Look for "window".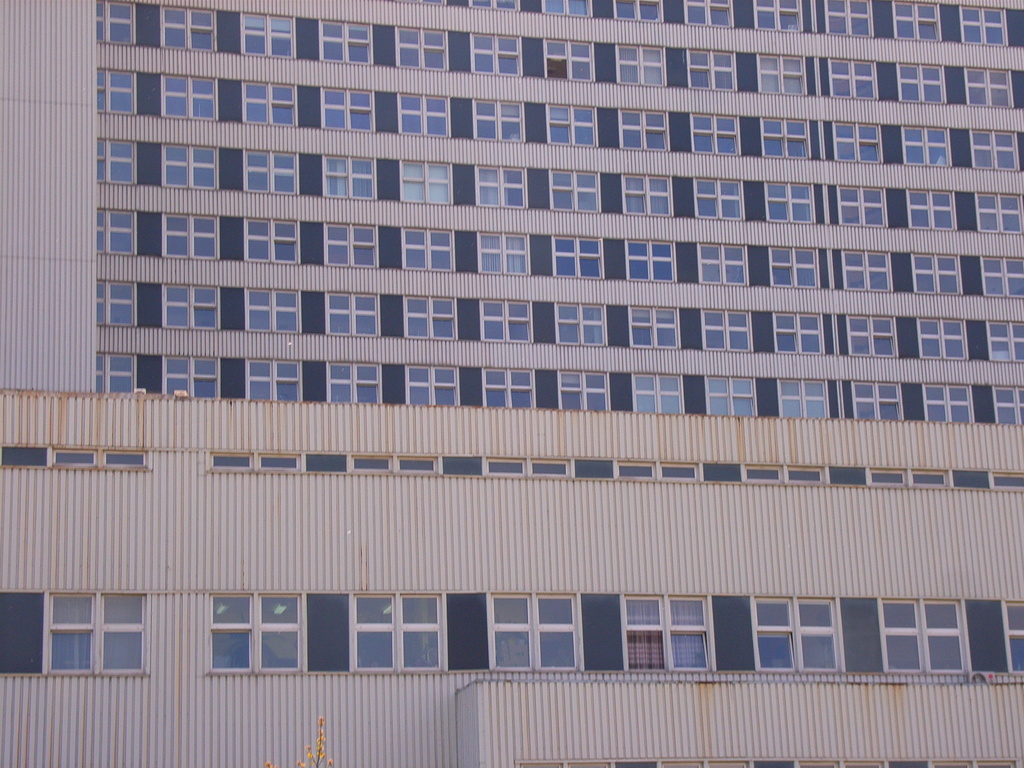
Found: <region>620, 593, 717, 674</region>.
